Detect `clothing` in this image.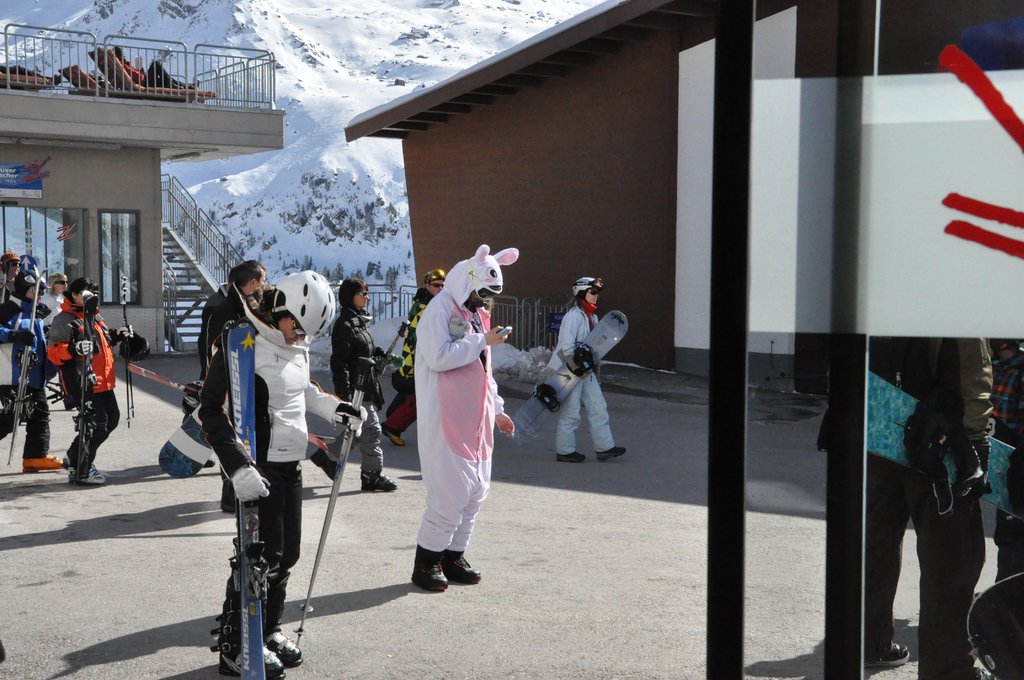
Detection: pyautogui.locateOnScreen(324, 302, 381, 476).
